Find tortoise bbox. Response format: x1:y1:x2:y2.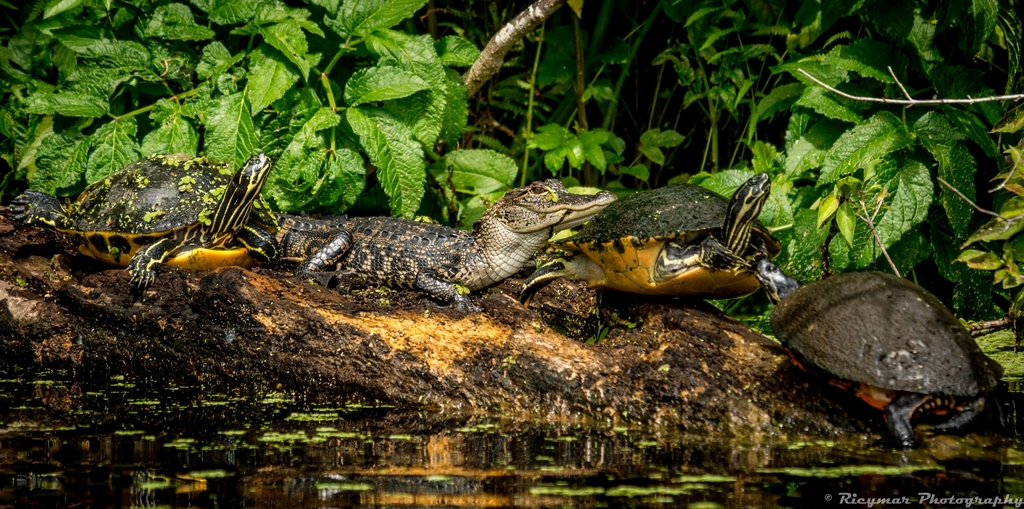
518:175:801:295.
